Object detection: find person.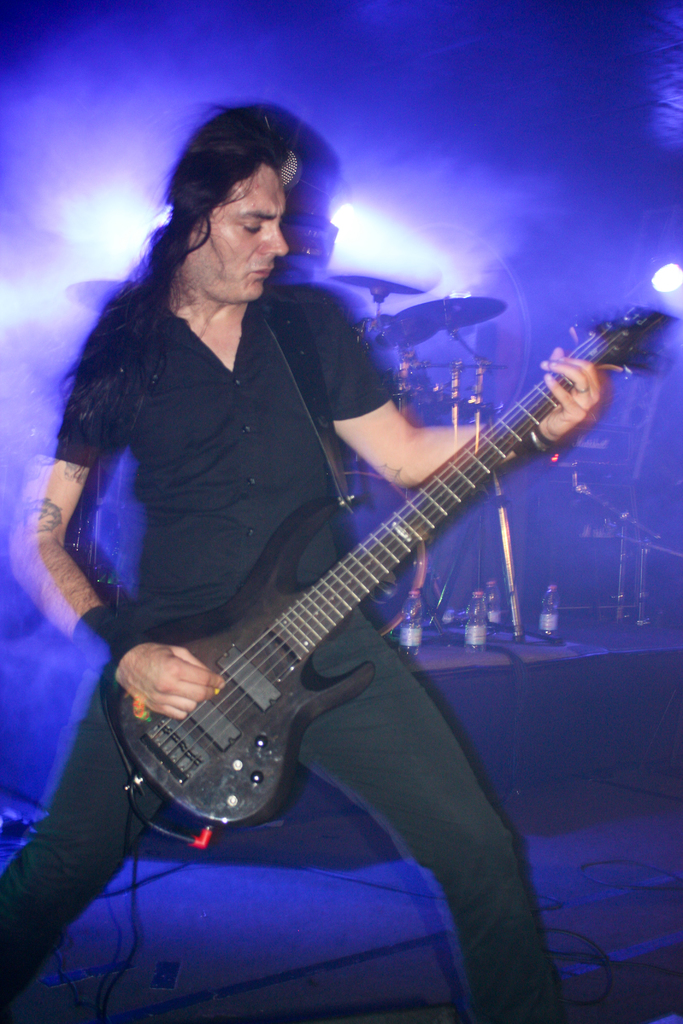
<bbox>83, 136, 613, 975</bbox>.
